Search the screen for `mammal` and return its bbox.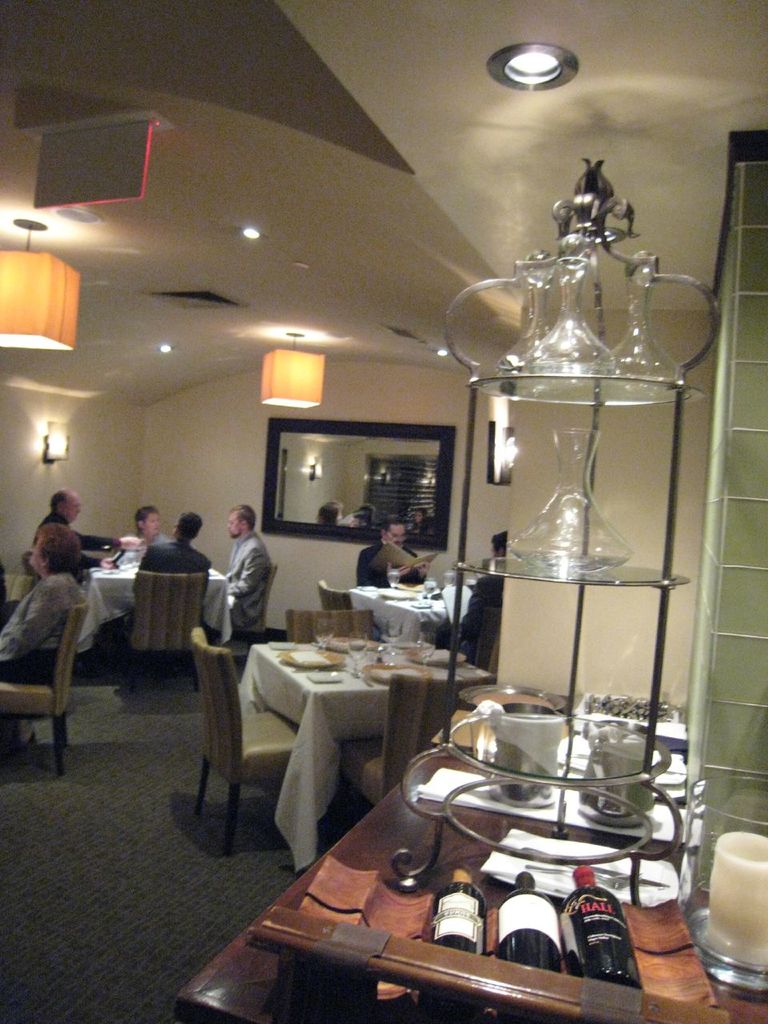
Found: detection(354, 517, 425, 590).
